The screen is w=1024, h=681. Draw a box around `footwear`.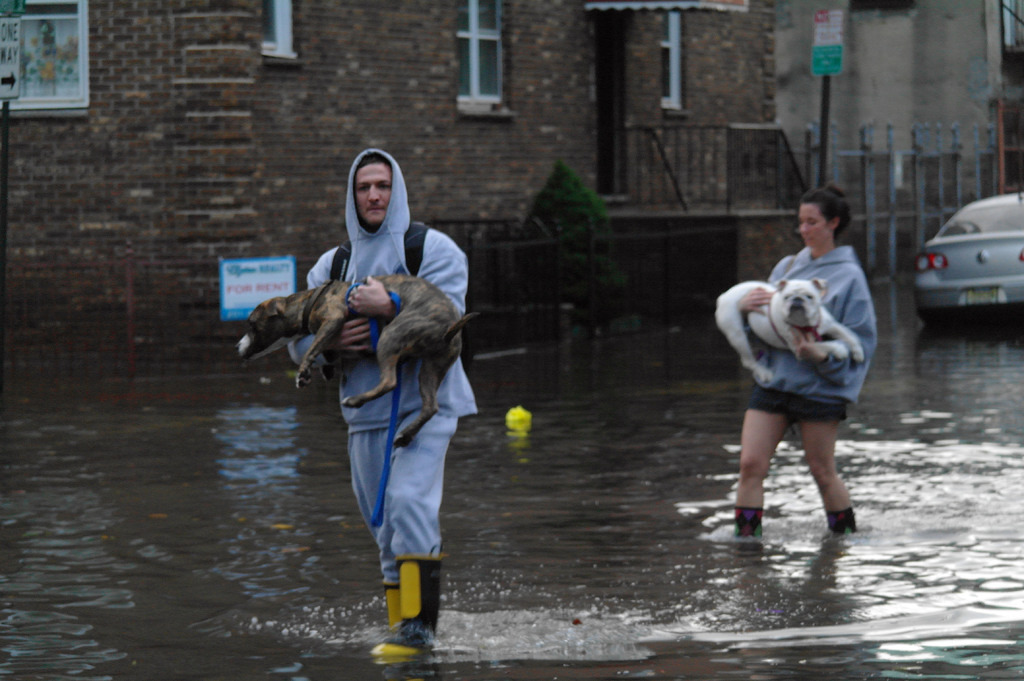
select_region(828, 511, 858, 534).
